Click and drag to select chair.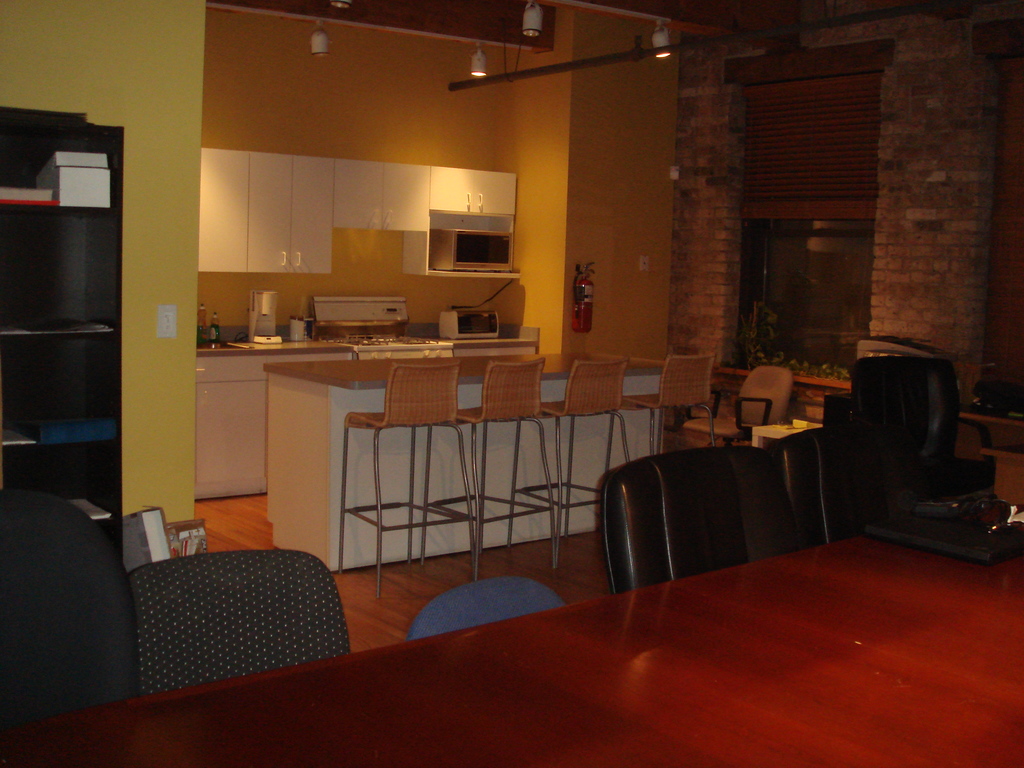
Selection: (left=846, top=357, right=996, bottom=518).
